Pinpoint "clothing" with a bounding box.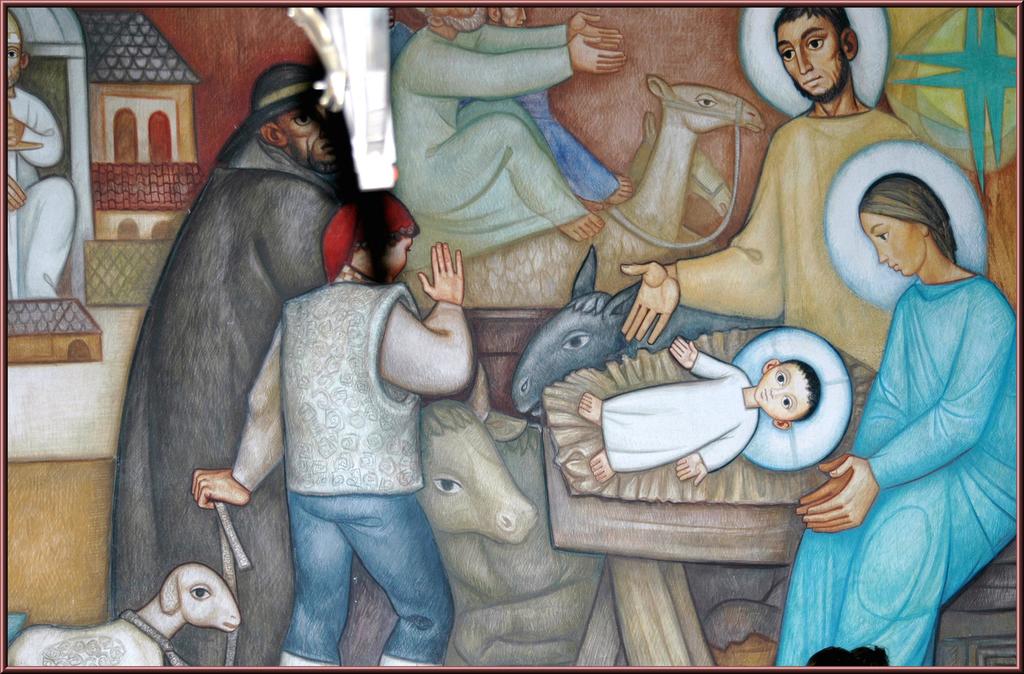
[118,137,397,673].
